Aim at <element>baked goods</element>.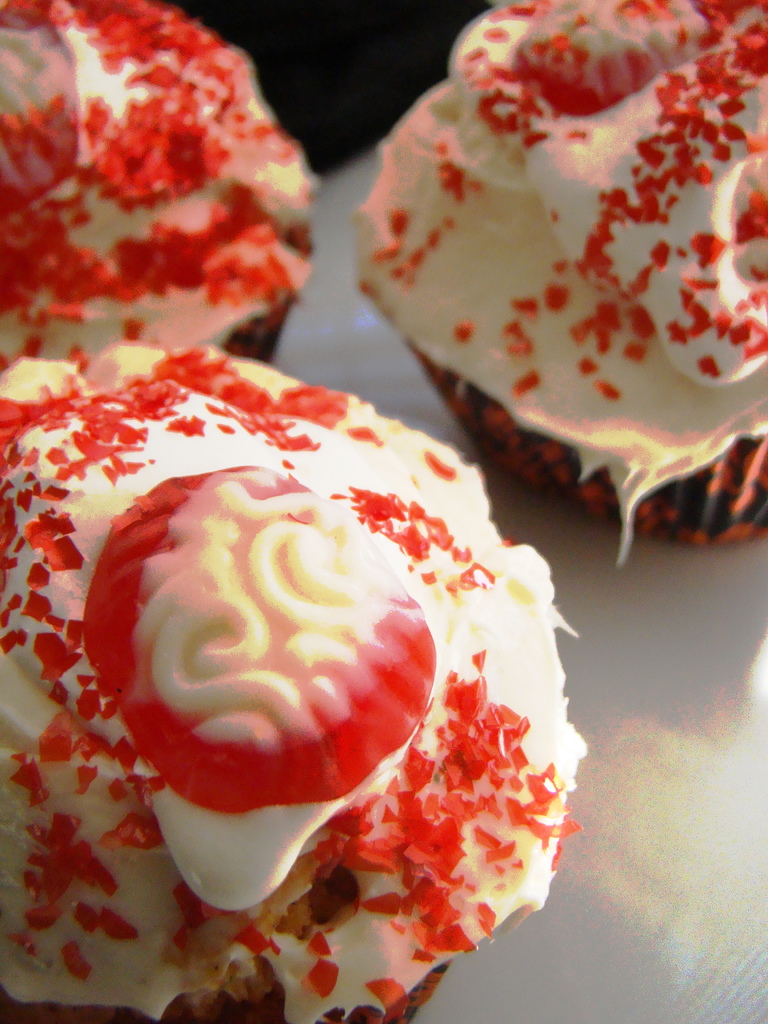
Aimed at locate(335, 0, 767, 575).
